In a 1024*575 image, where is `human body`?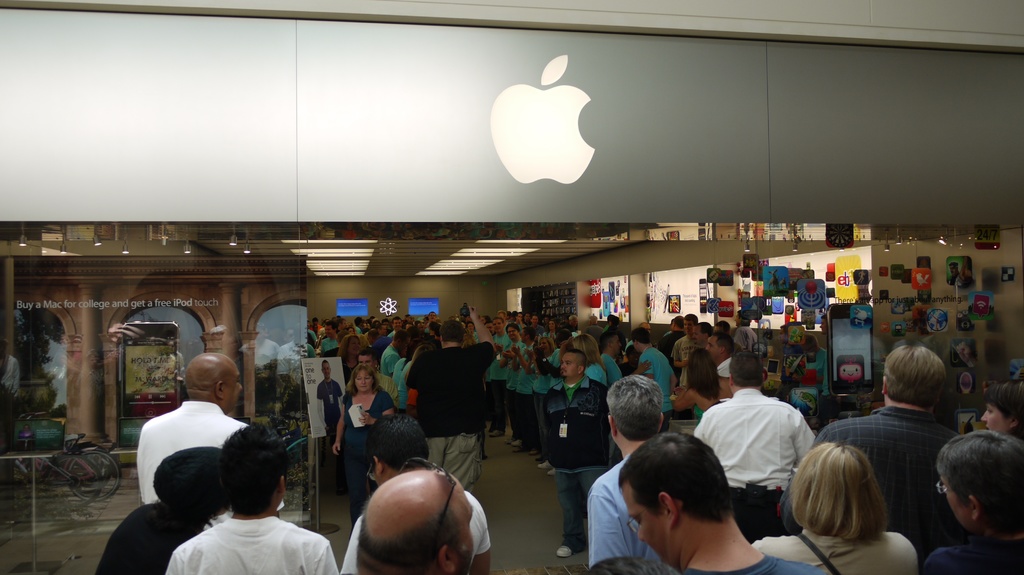
130 351 245 509.
